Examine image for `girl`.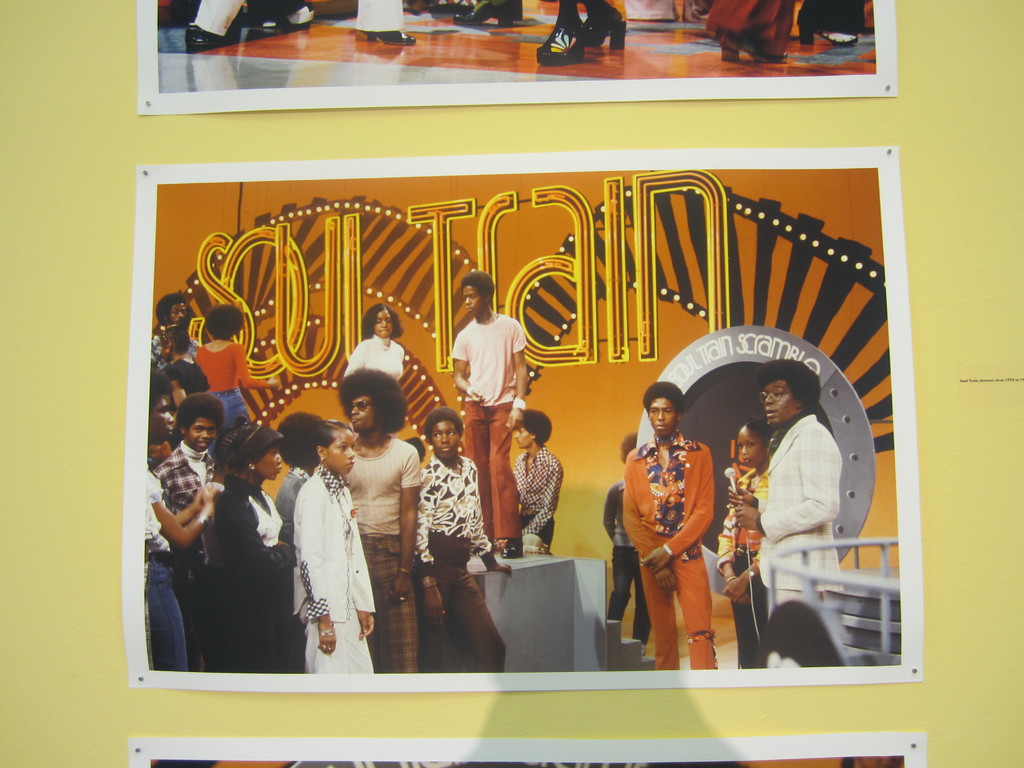
Examination result: pyautogui.locateOnScreen(287, 418, 378, 673).
